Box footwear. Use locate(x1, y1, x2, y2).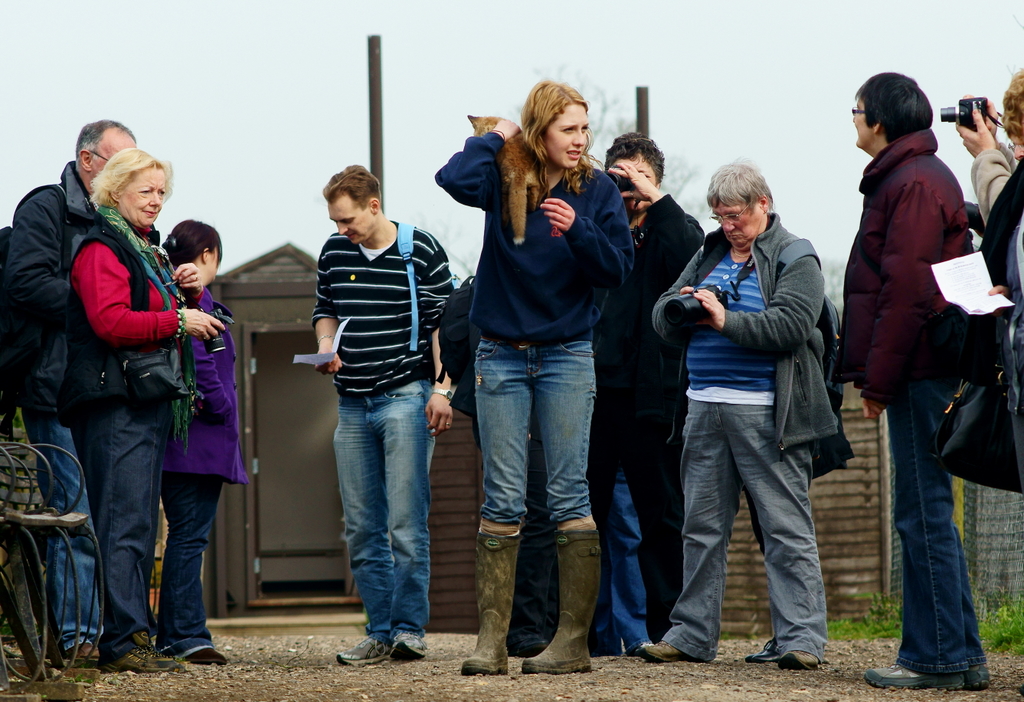
locate(63, 640, 97, 660).
